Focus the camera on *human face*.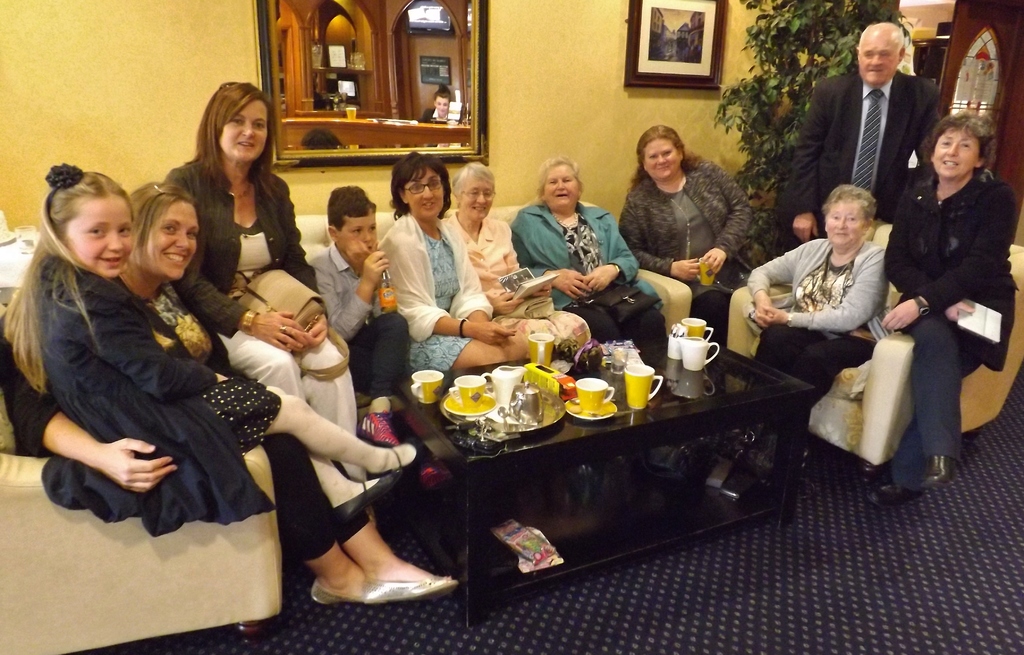
Focus region: box(339, 218, 378, 258).
